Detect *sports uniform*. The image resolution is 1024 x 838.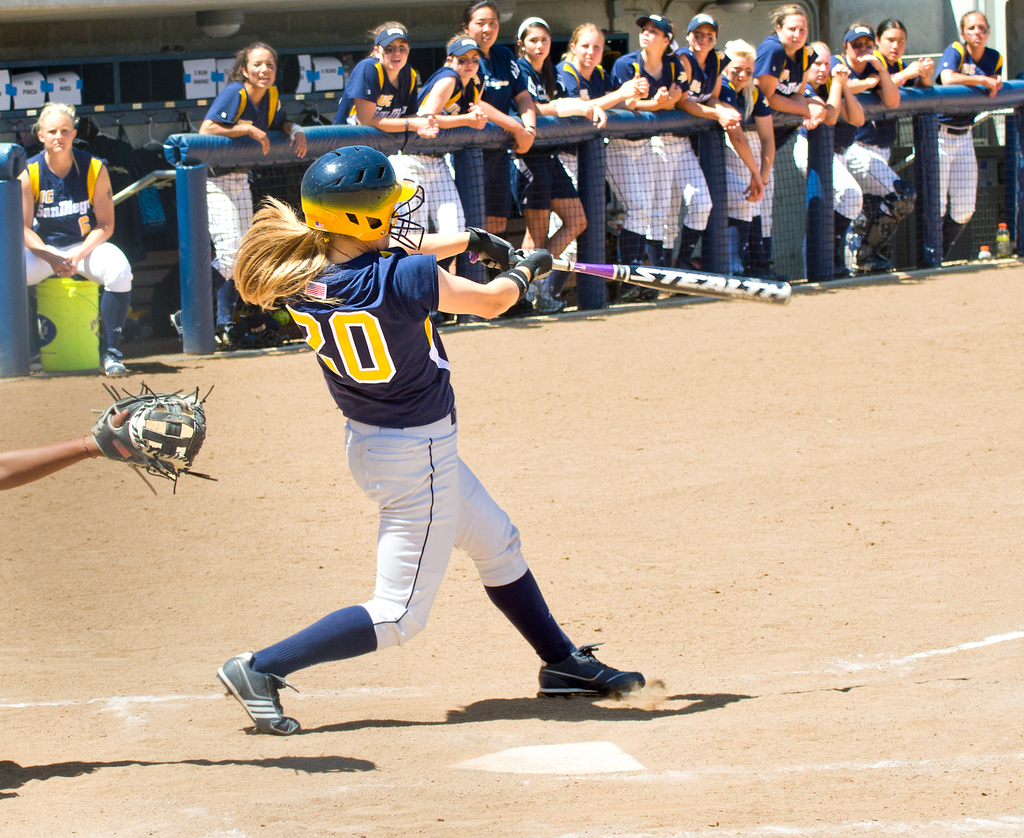
515, 35, 576, 219.
